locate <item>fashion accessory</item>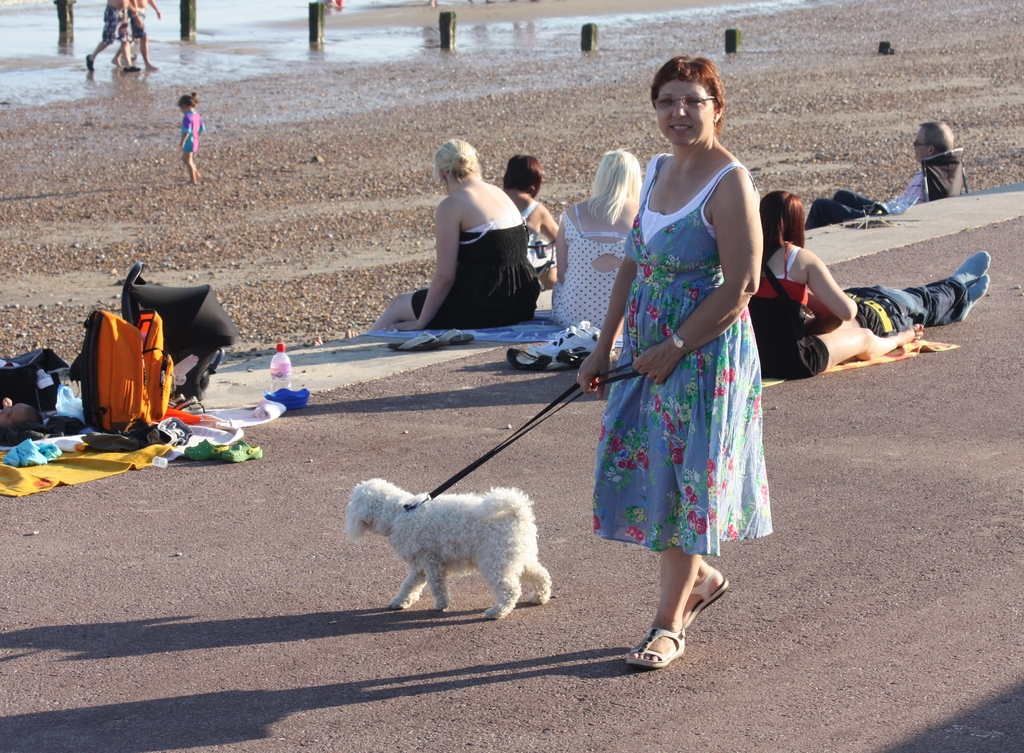
(625, 622, 688, 672)
